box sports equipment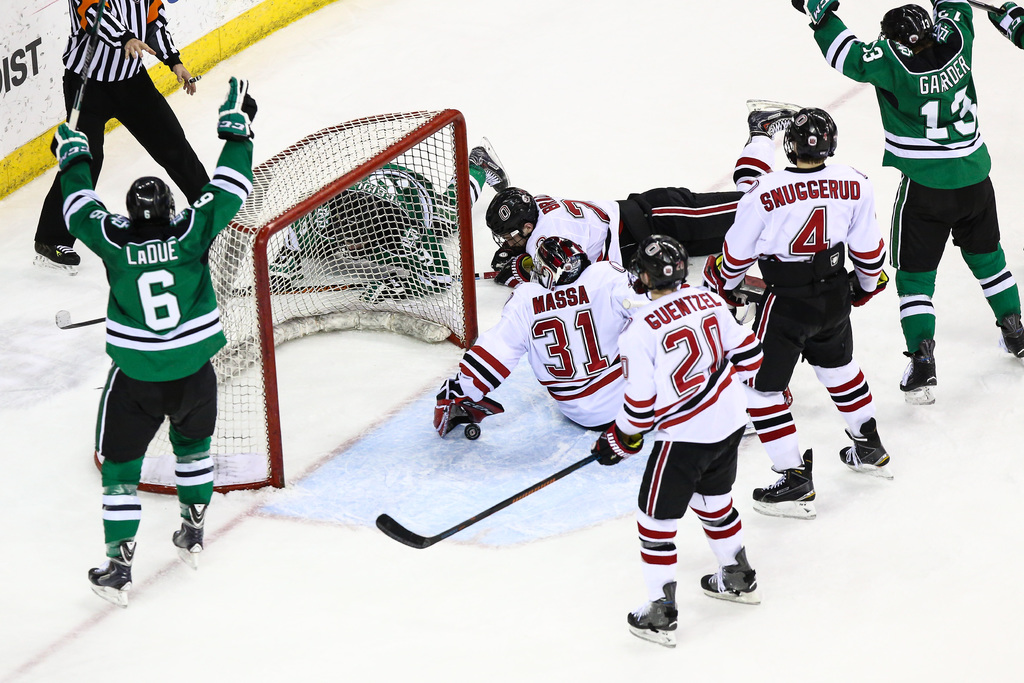
left=171, top=515, right=206, bottom=570
